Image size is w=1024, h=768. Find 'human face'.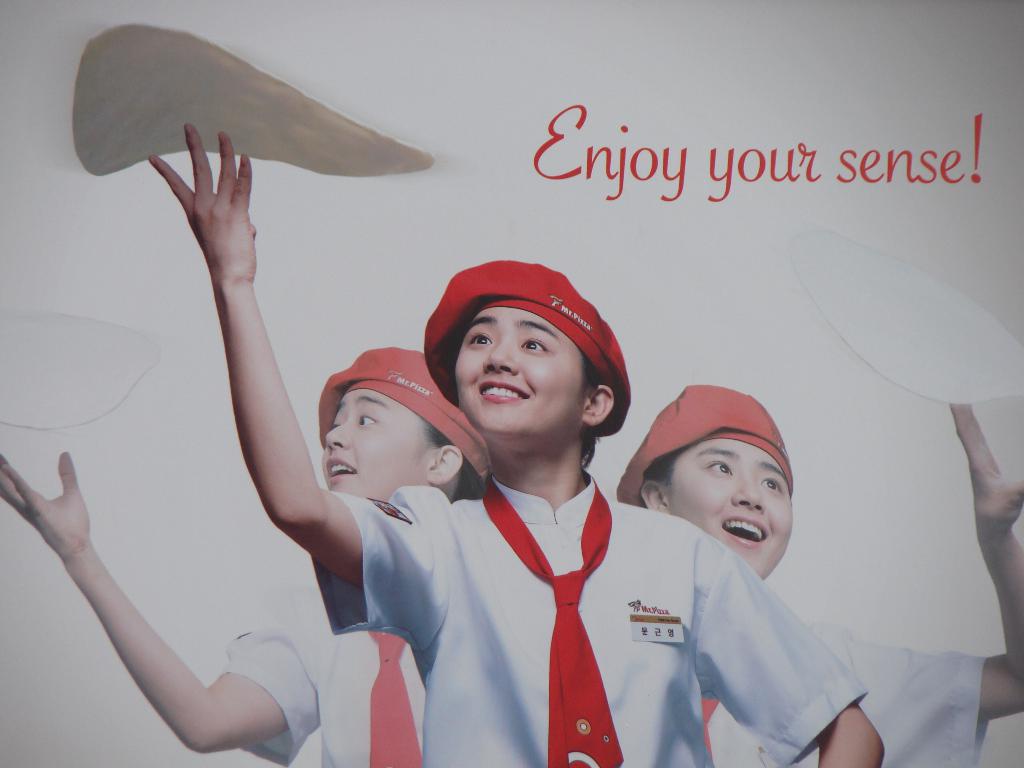
324/390/435/504.
